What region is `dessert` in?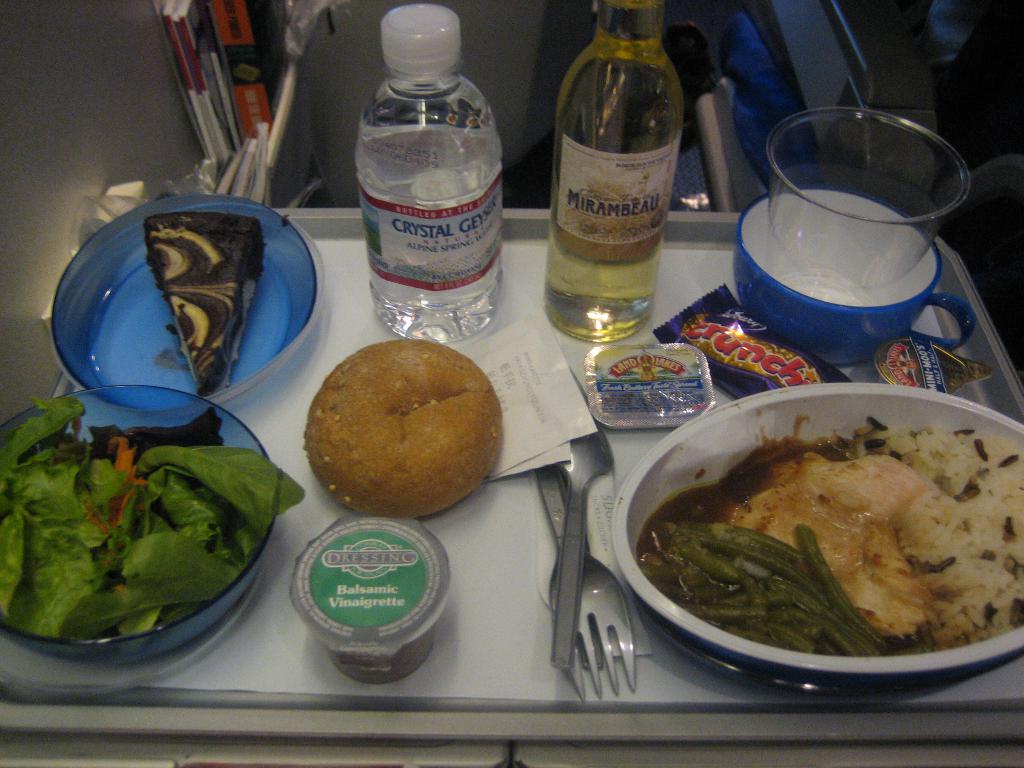
detection(308, 341, 504, 517).
